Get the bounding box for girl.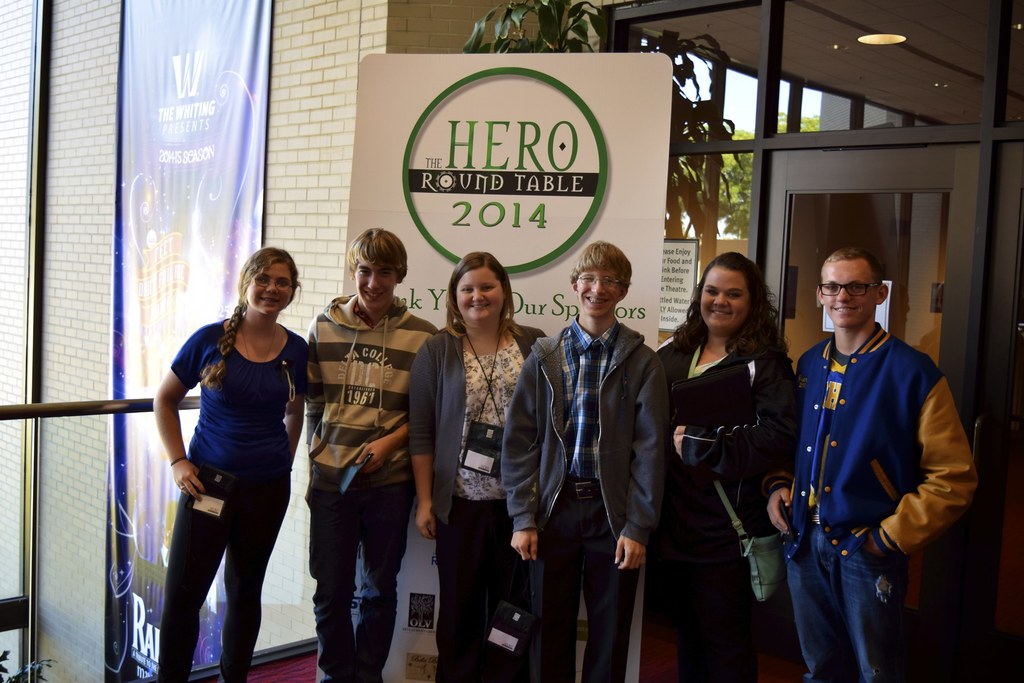
(652,253,803,680).
